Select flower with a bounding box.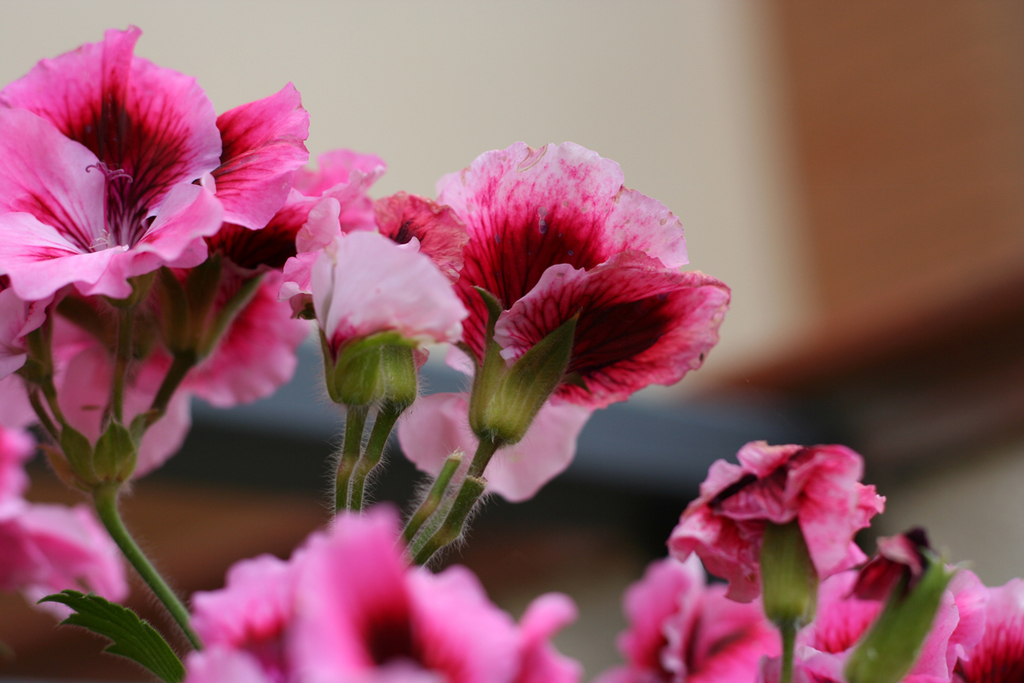
8 34 225 339.
